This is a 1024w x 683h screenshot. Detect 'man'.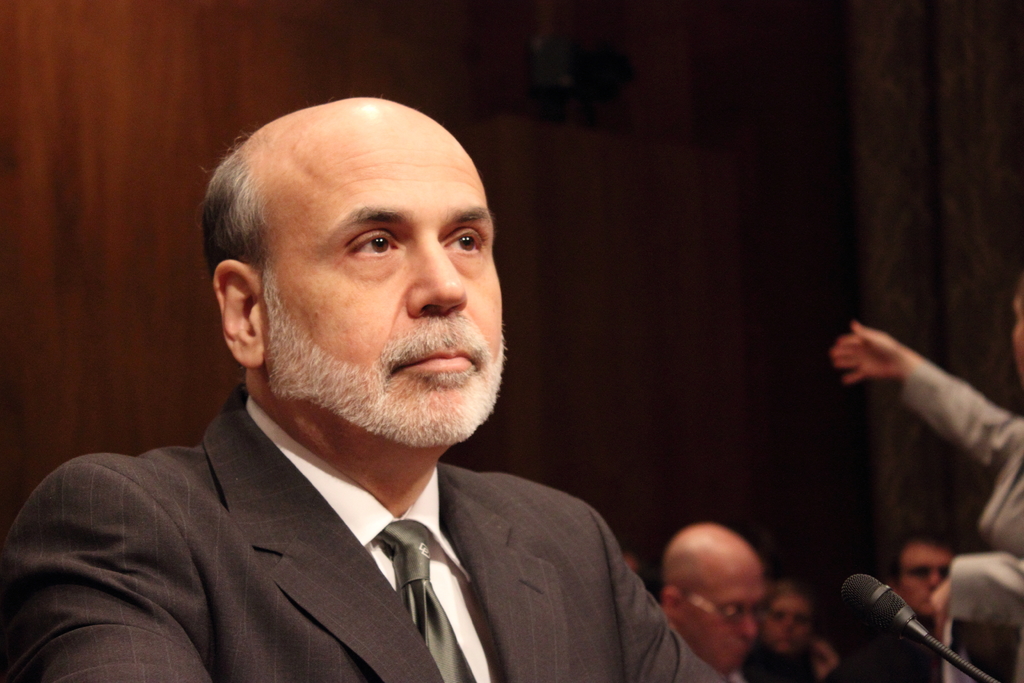
886:516:968:682.
